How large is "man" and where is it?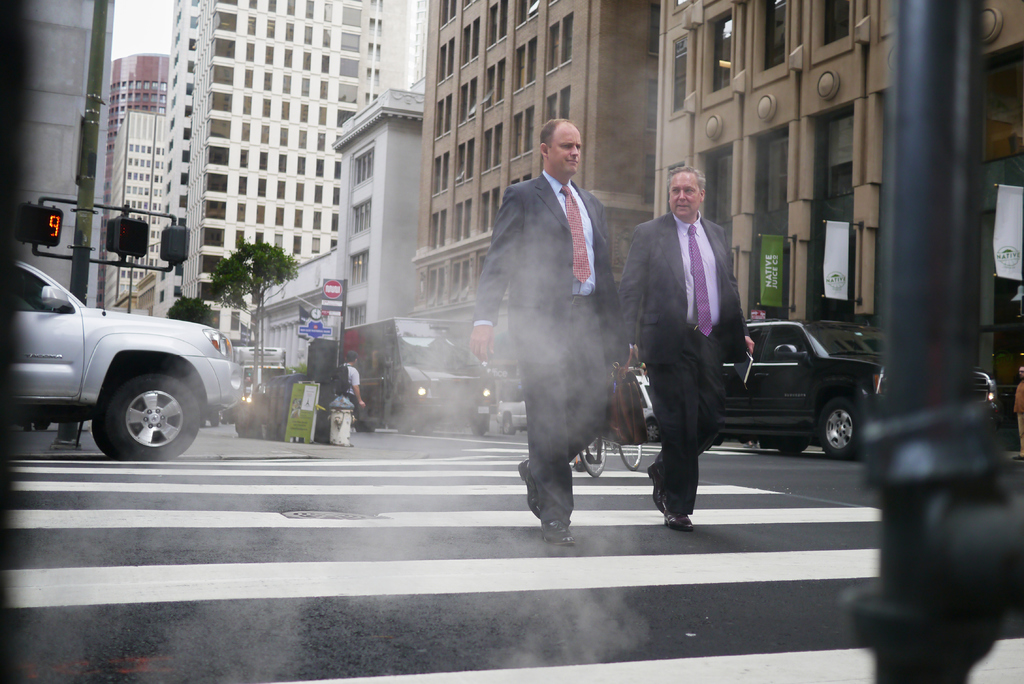
Bounding box: [612,153,760,529].
